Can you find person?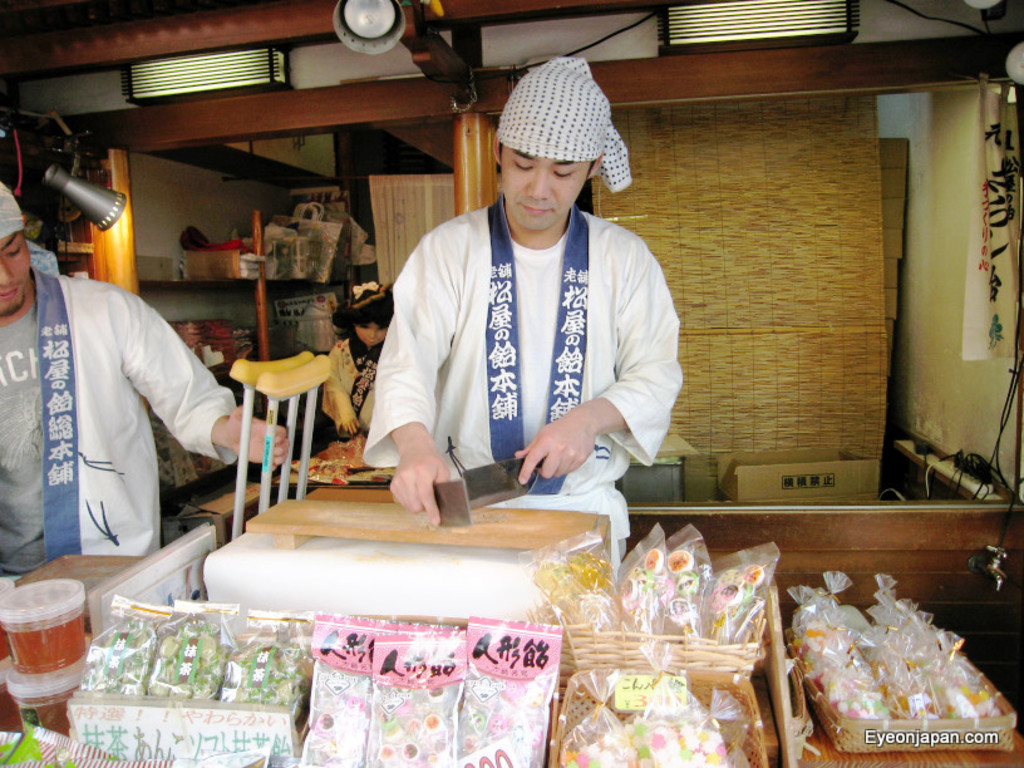
Yes, bounding box: {"x1": 0, "y1": 182, "x2": 290, "y2": 586}.
